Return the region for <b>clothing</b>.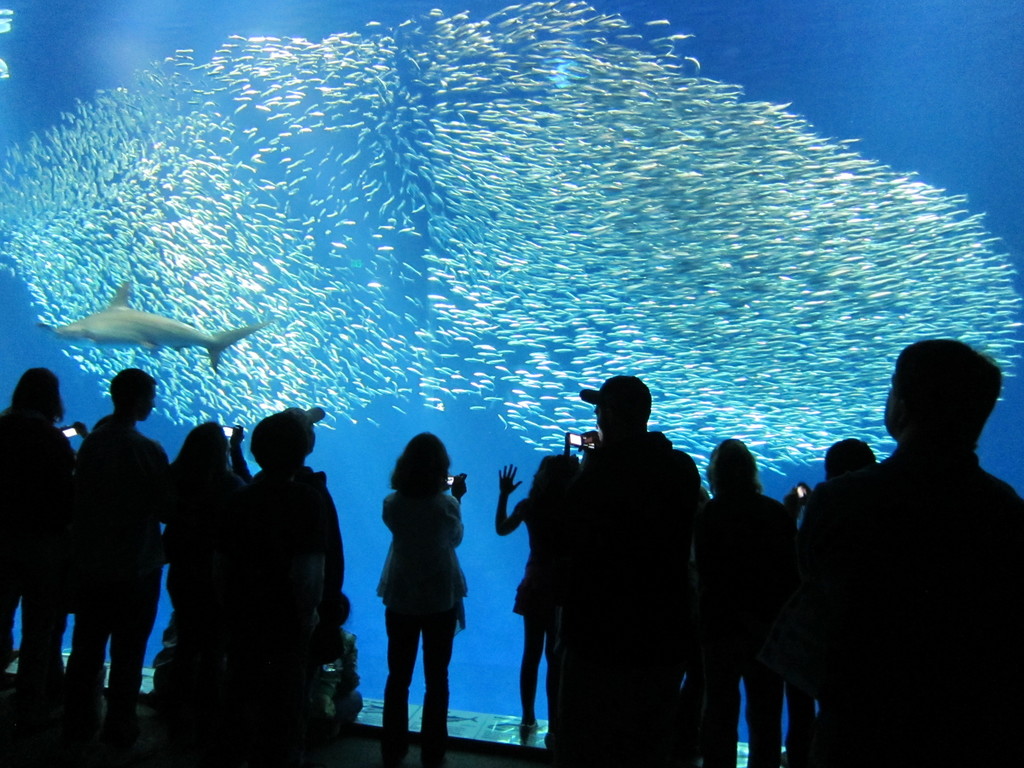
detection(365, 472, 484, 636).
